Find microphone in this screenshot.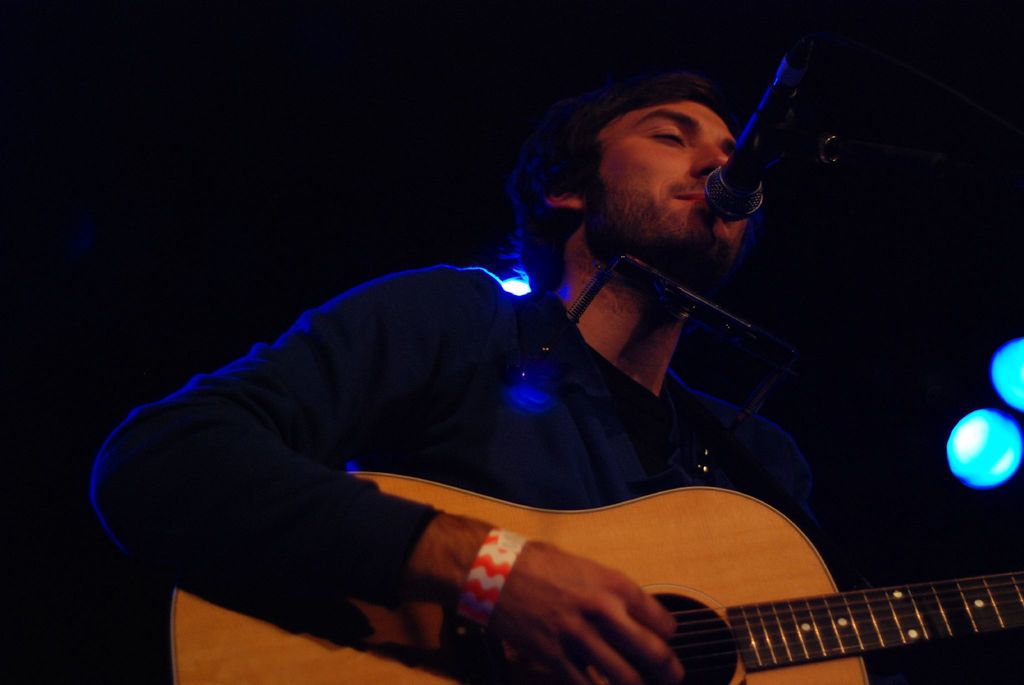
The bounding box for microphone is 703,56,811,227.
